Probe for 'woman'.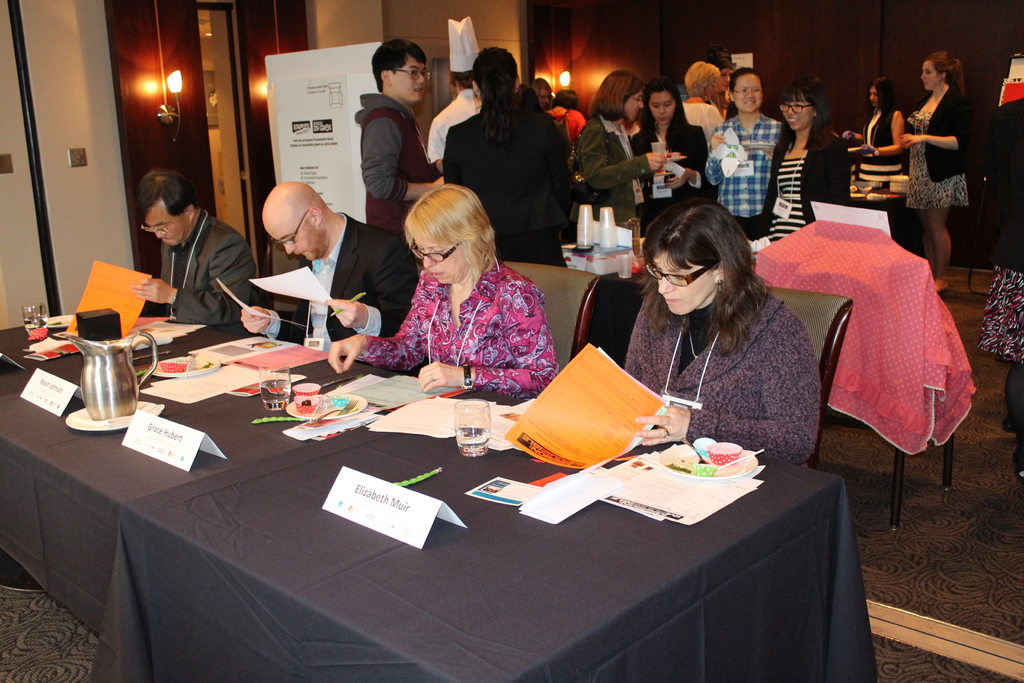
Probe result: locate(758, 79, 849, 240).
